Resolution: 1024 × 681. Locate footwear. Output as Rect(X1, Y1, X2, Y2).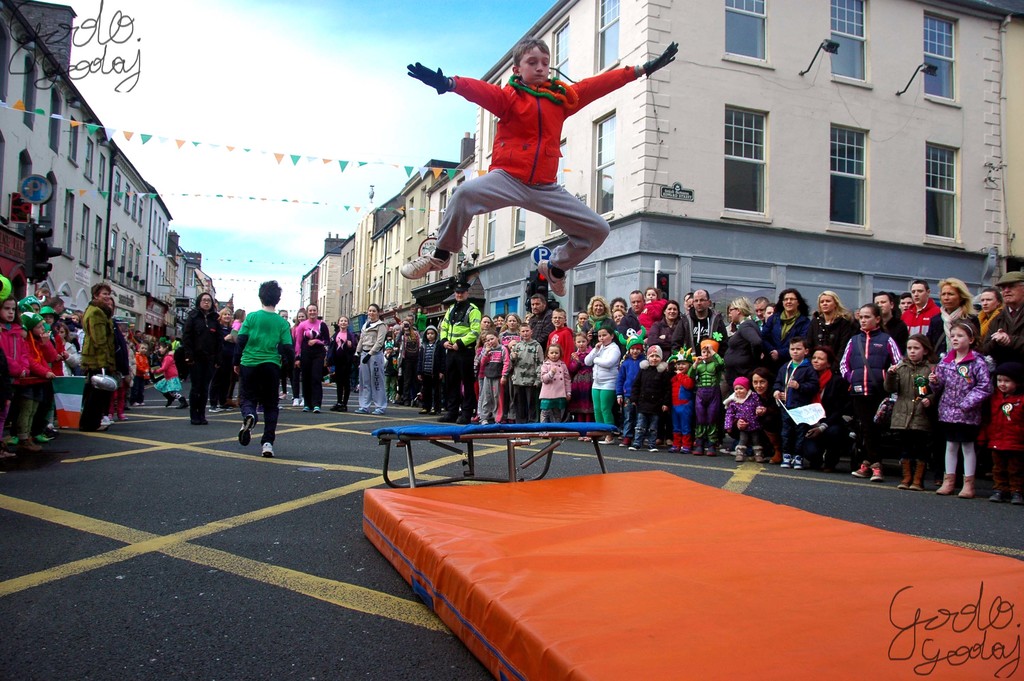
Rect(957, 475, 975, 504).
